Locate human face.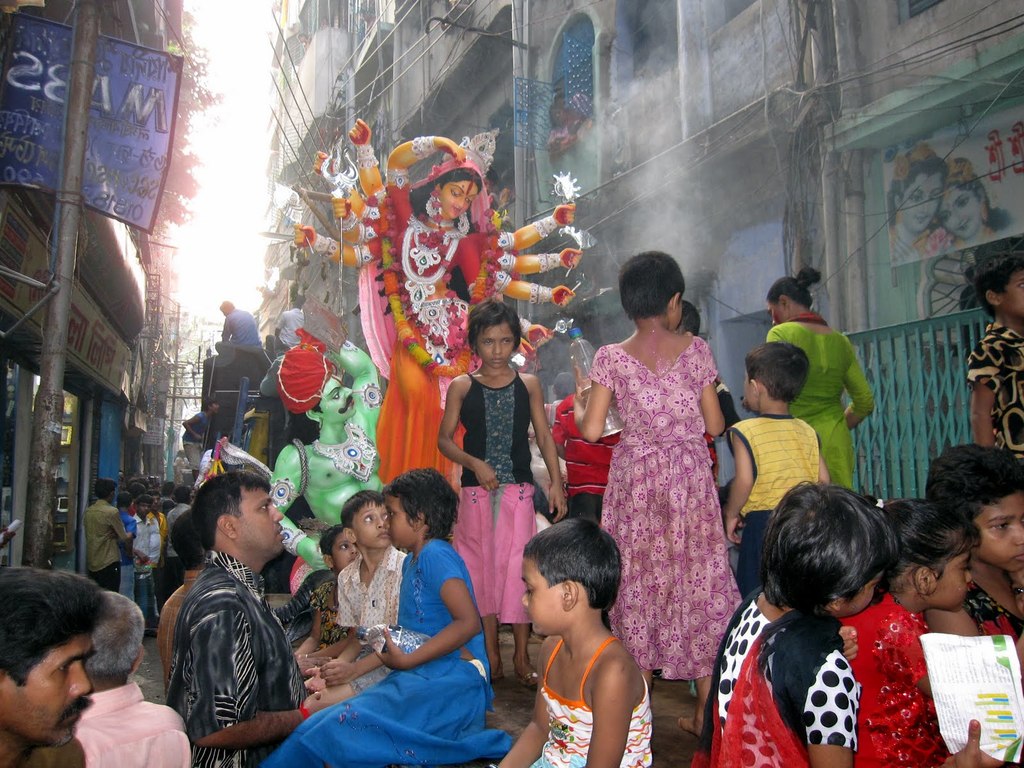
Bounding box: rect(358, 502, 394, 548).
